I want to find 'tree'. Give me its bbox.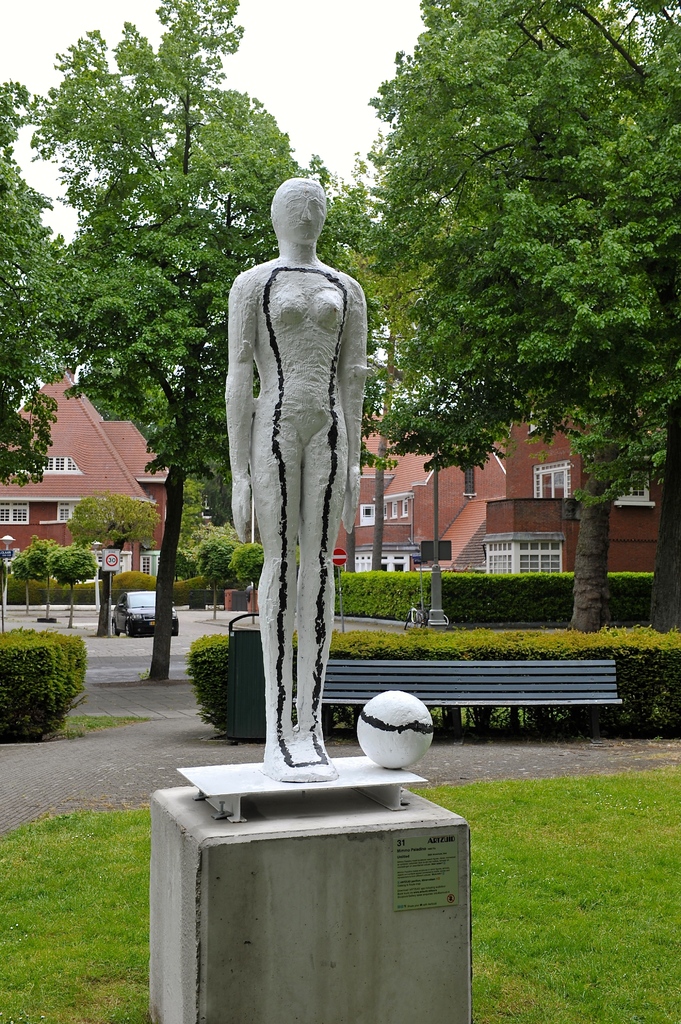
bbox=[12, 0, 421, 678].
